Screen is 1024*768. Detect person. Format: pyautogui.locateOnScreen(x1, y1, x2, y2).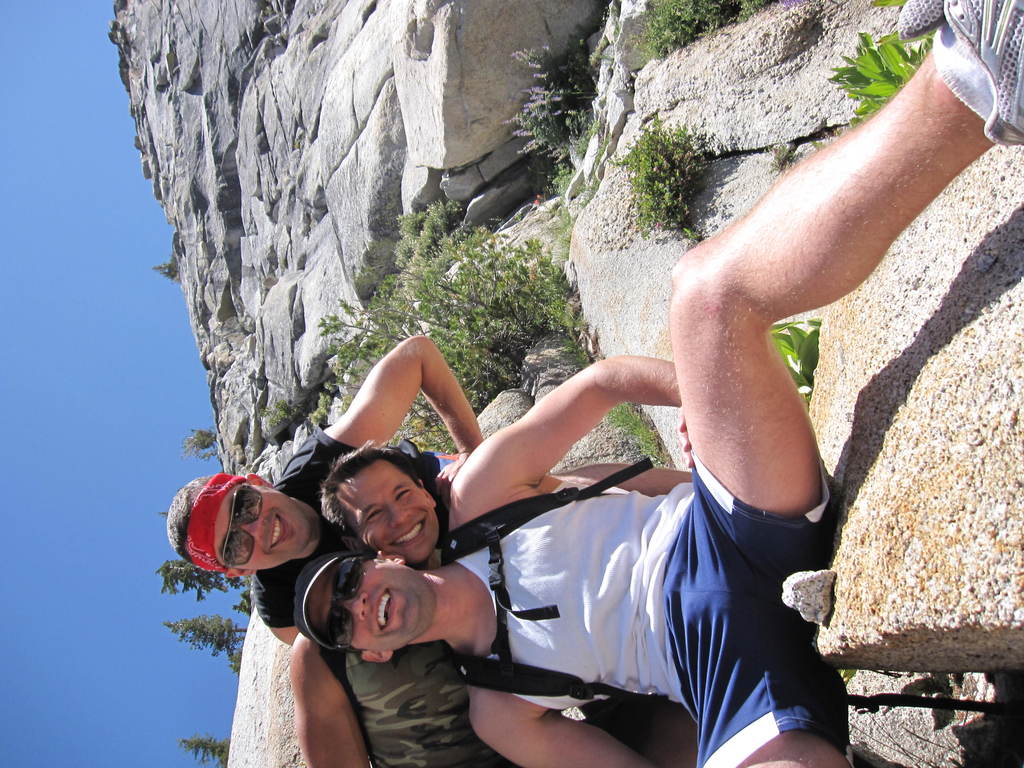
pyautogui.locateOnScreen(166, 333, 699, 767).
